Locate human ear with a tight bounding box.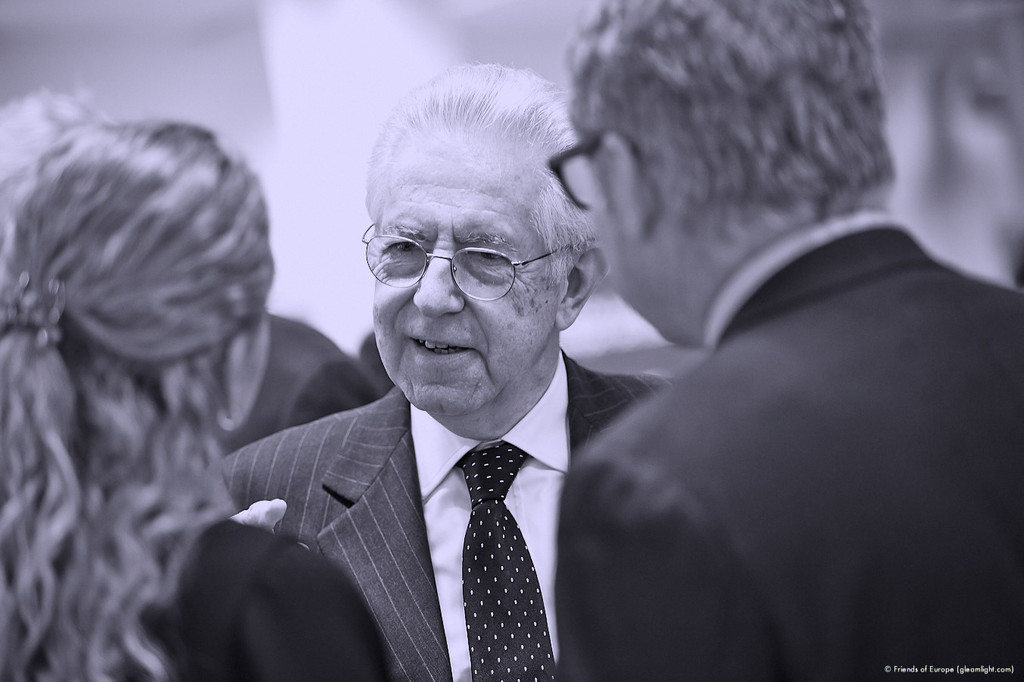
552/246/609/330.
